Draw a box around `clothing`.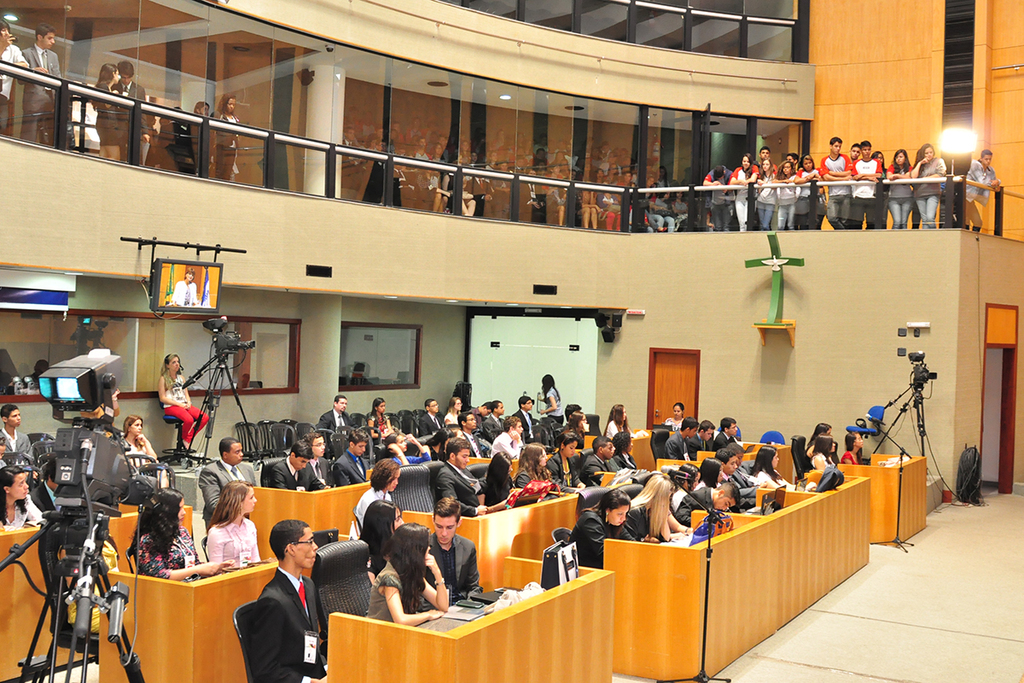
(x1=195, y1=458, x2=256, y2=517).
